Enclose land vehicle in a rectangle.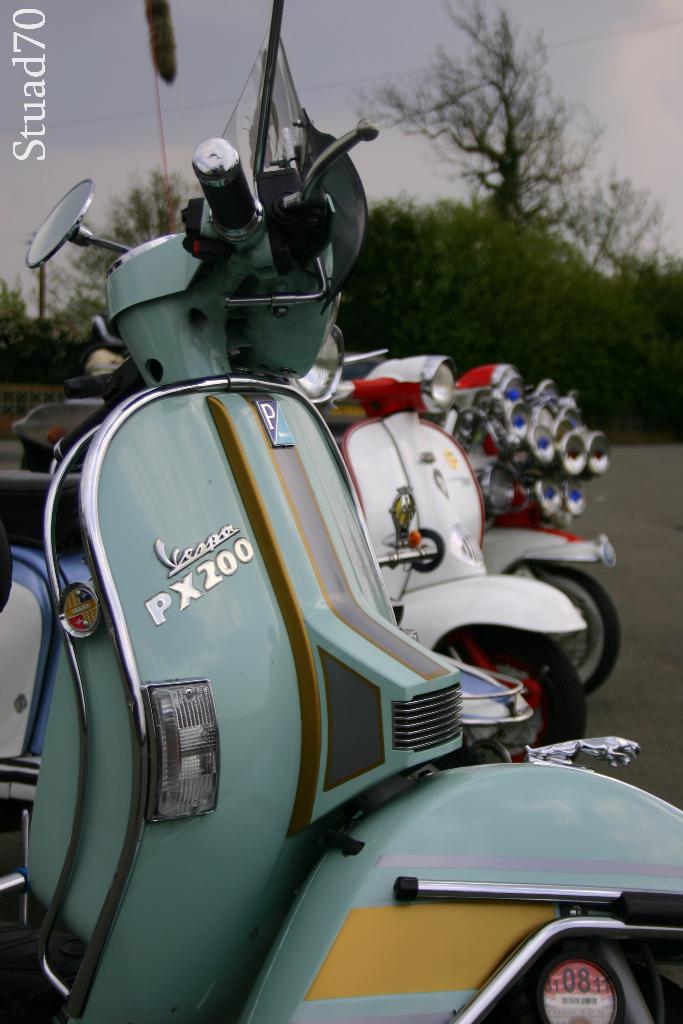
590/435/618/533.
